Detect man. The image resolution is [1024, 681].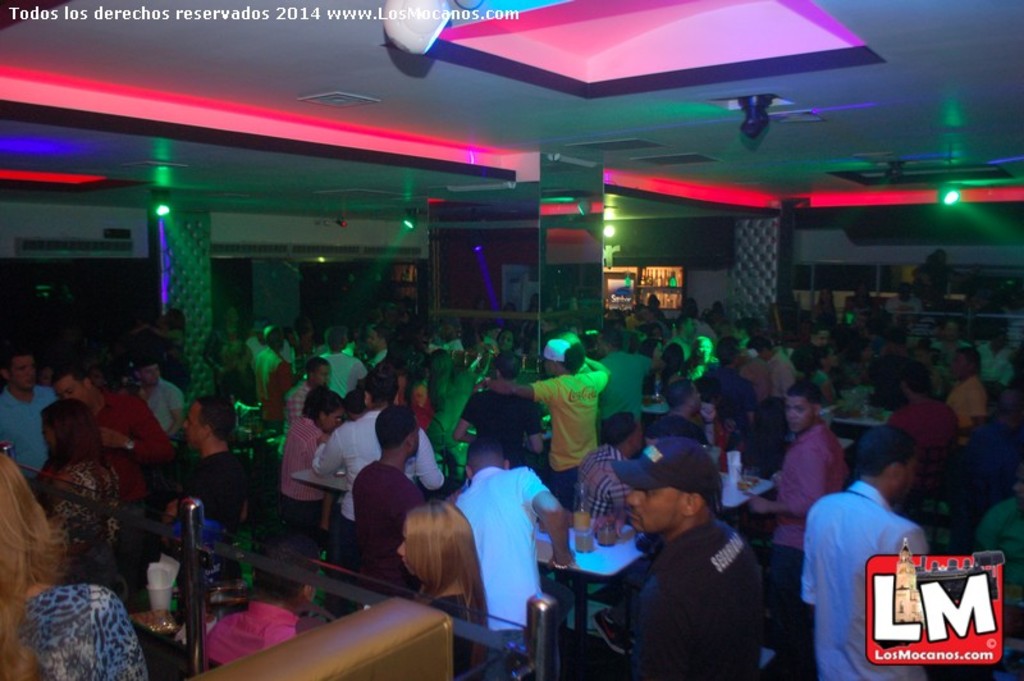
left=324, top=325, right=360, bottom=385.
